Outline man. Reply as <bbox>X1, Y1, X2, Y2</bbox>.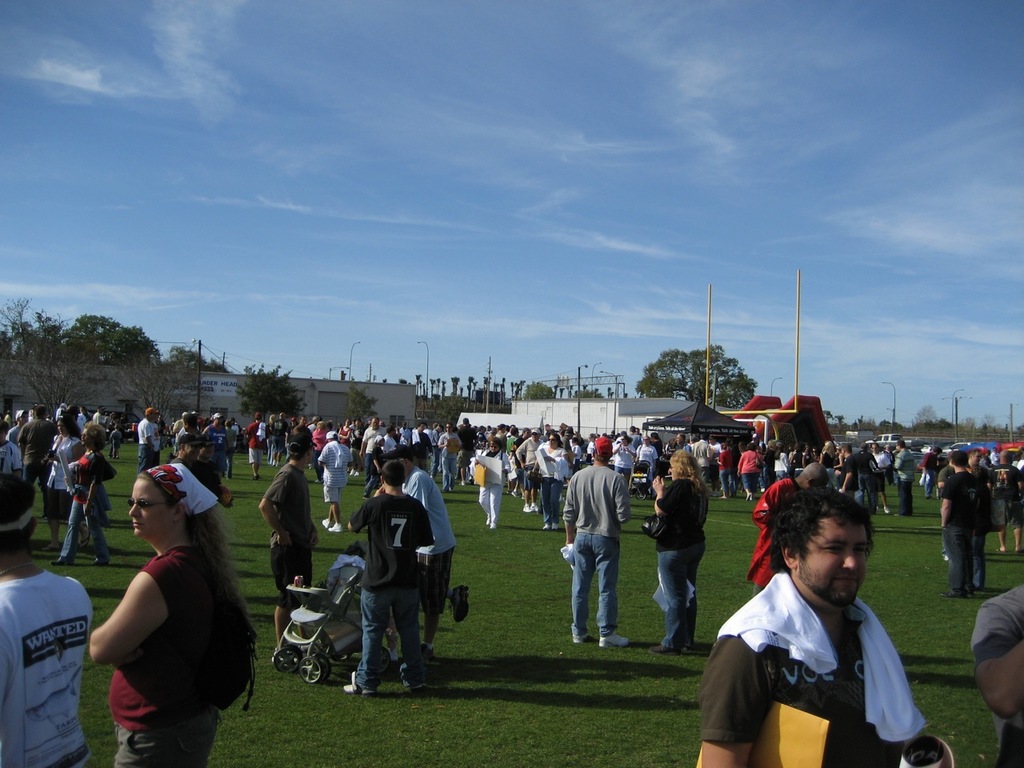
<bbox>0, 469, 93, 767</bbox>.
